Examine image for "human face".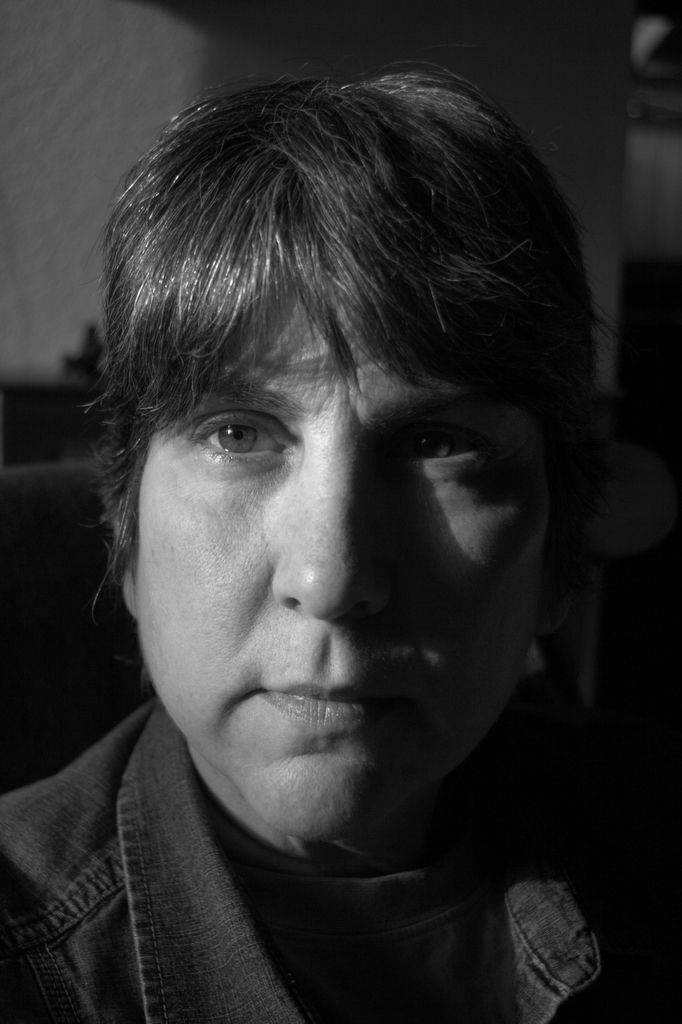
Examination result: (x1=138, y1=296, x2=549, y2=847).
